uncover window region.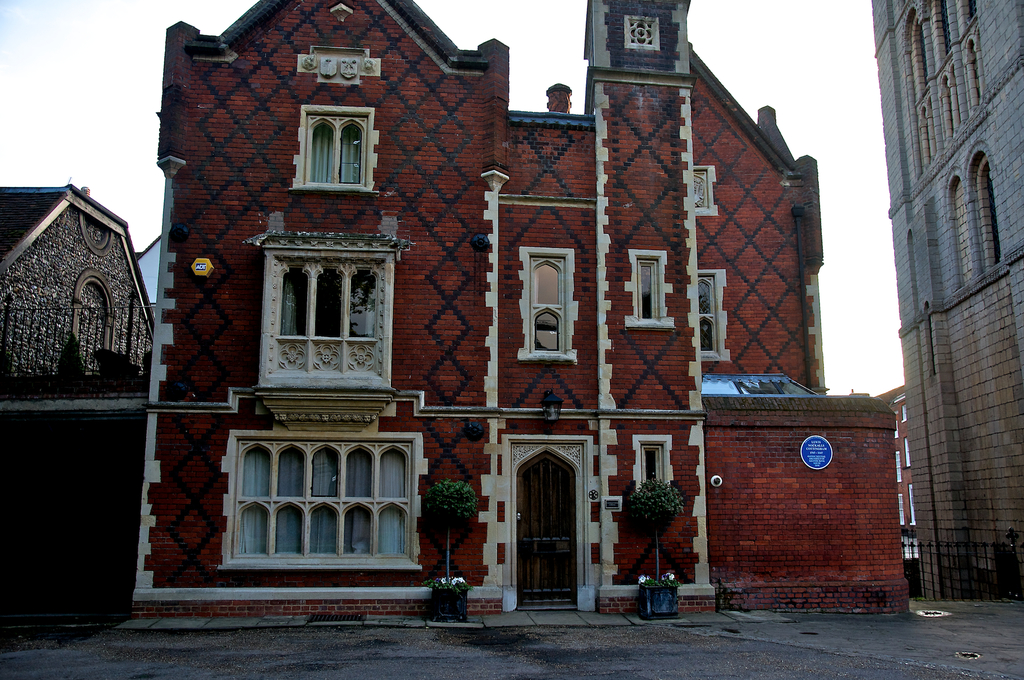
Uncovered: Rect(218, 432, 426, 568).
